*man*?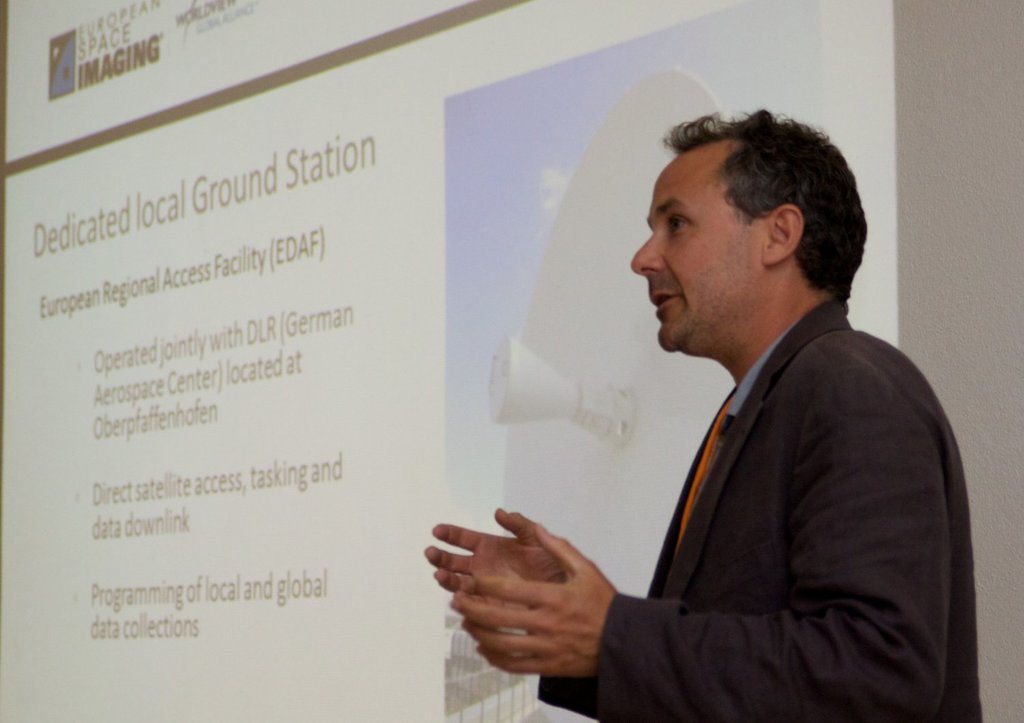
{"x1": 422, "y1": 108, "x2": 982, "y2": 722}
